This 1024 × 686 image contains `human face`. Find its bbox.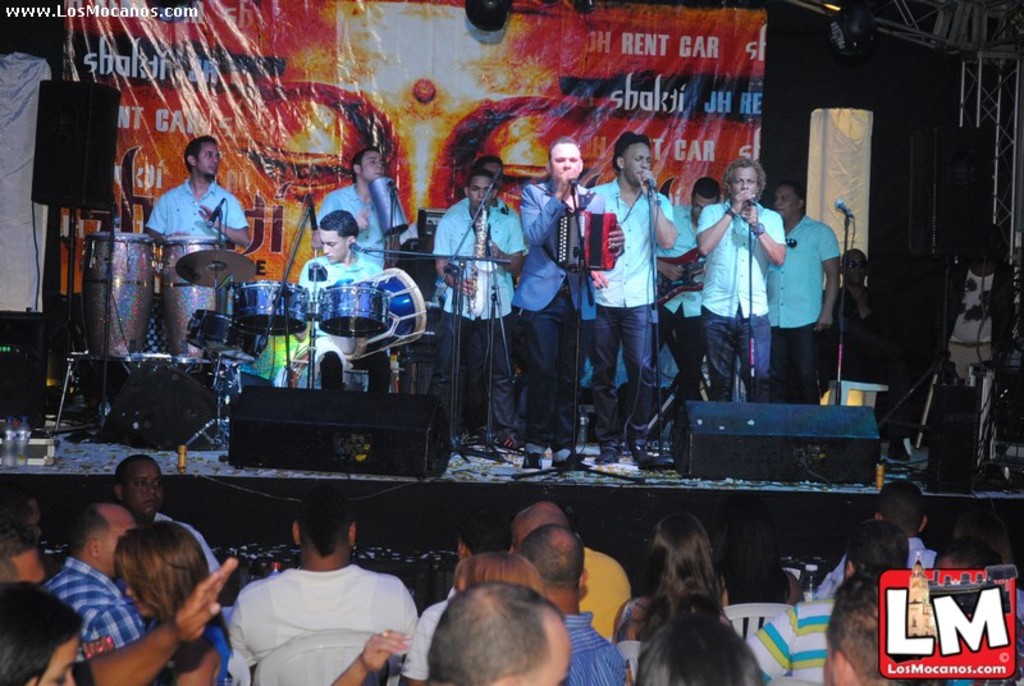
732/164/755/198.
